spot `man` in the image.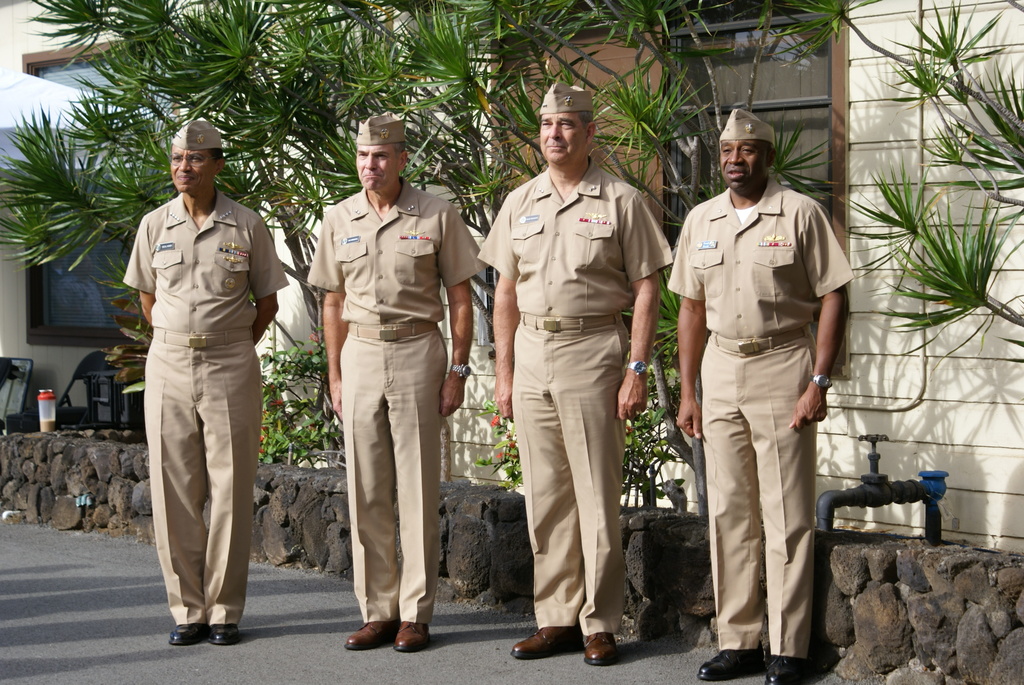
`man` found at Rect(668, 66, 852, 684).
